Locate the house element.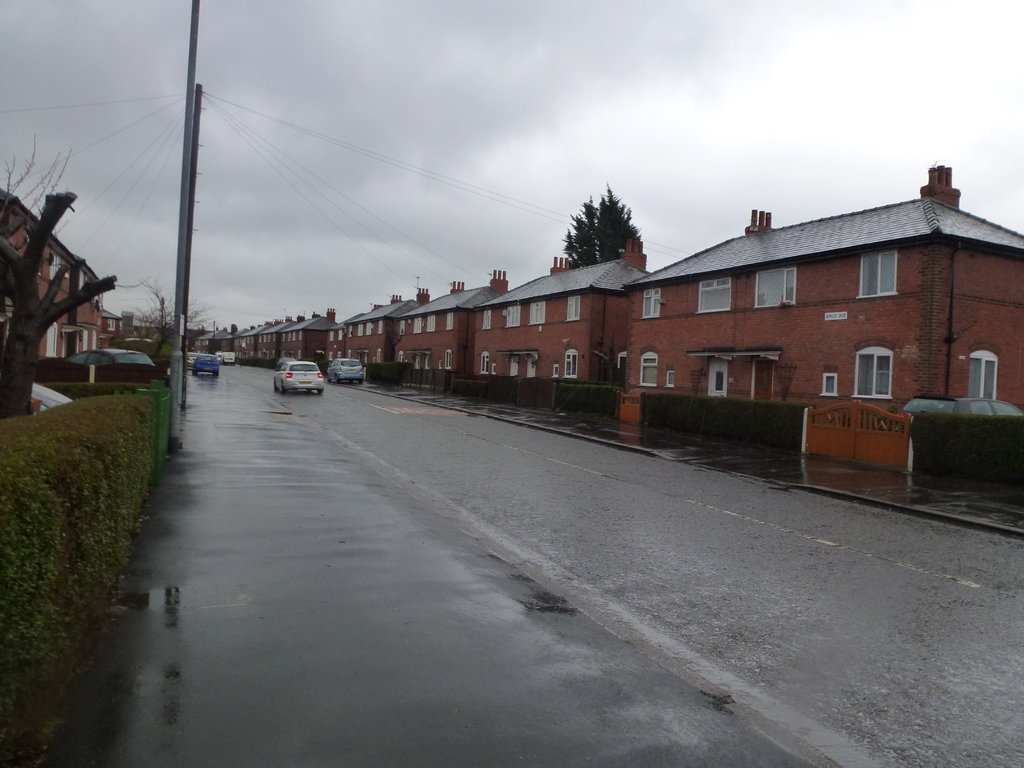
Element bbox: pyautogui.locateOnScreen(0, 184, 102, 356).
